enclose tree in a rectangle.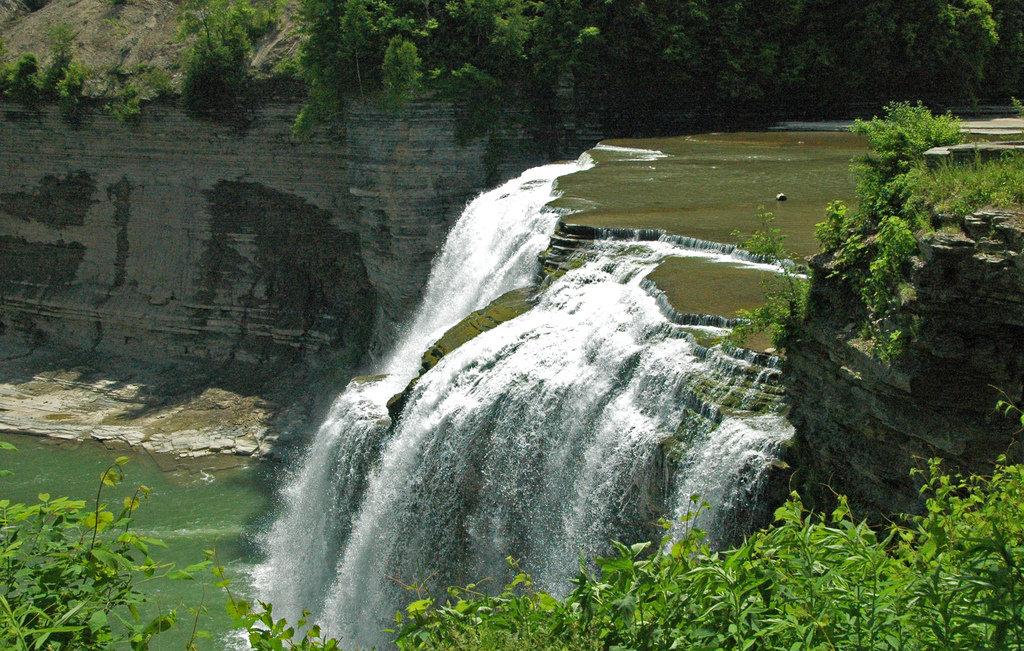
[733,205,805,302].
